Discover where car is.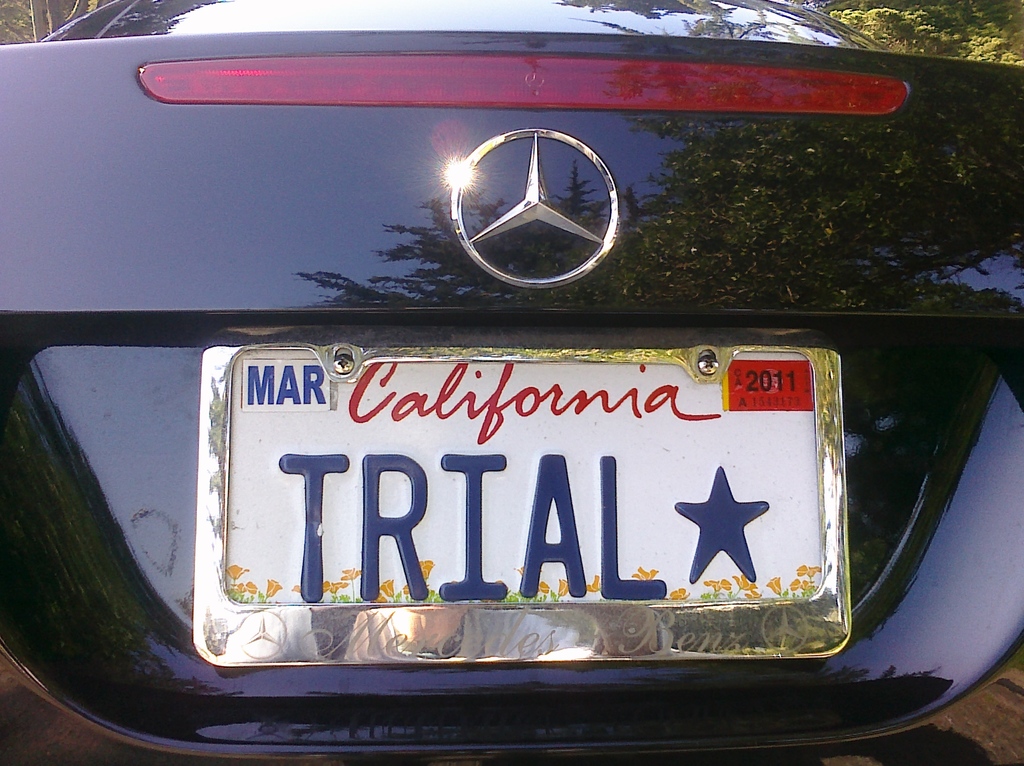
Discovered at BBox(0, 0, 1023, 765).
